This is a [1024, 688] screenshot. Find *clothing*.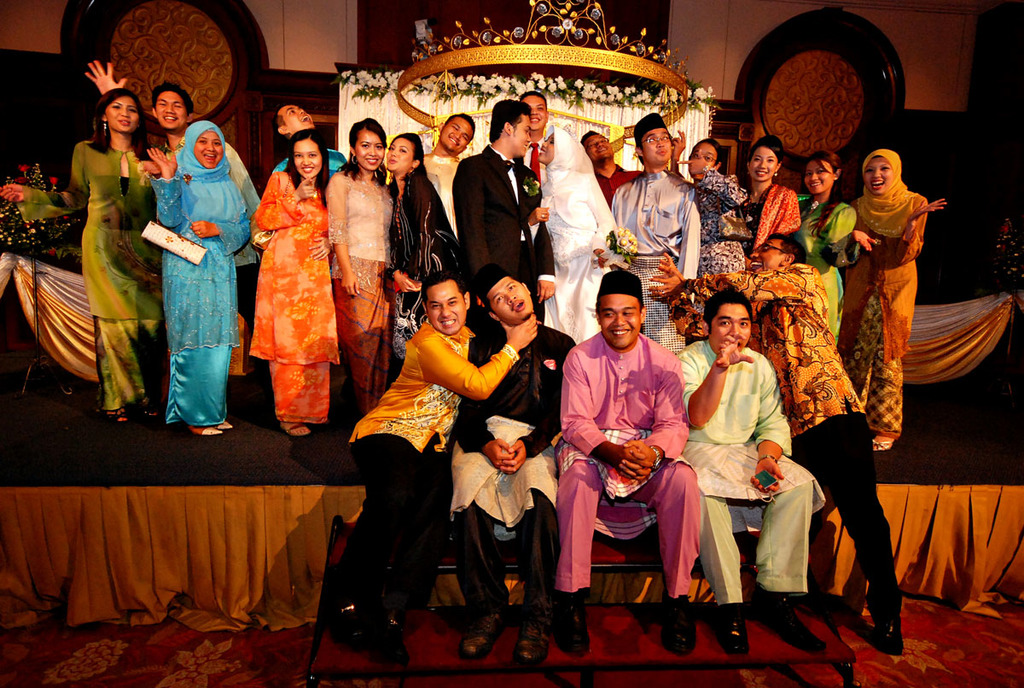
Bounding box: 440,317,578,627.
